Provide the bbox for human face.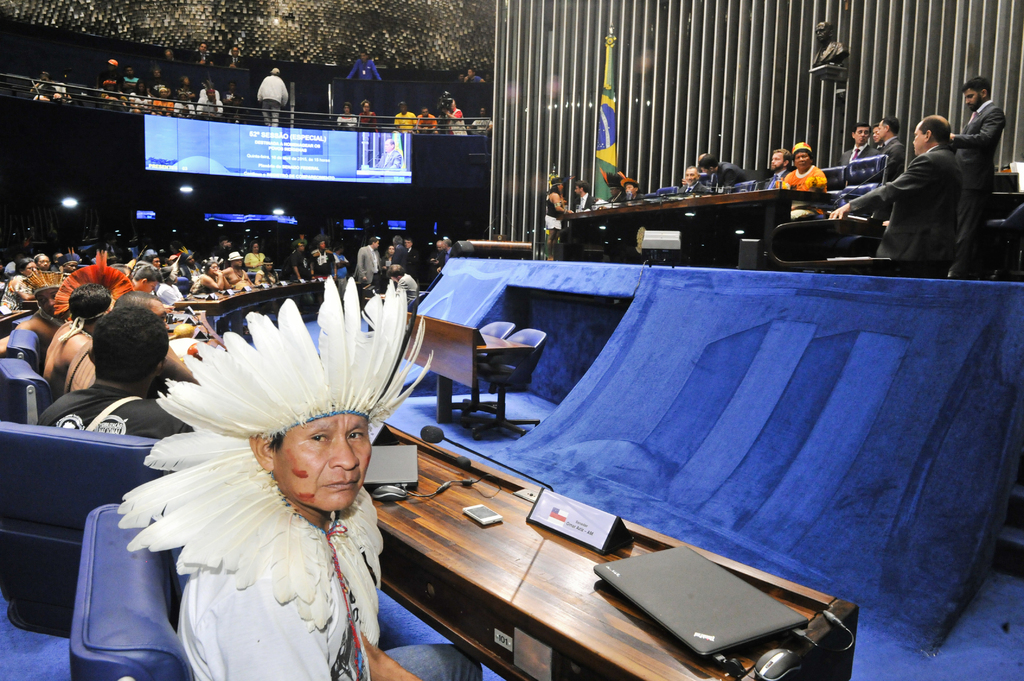
384, 141, 390, 153.
